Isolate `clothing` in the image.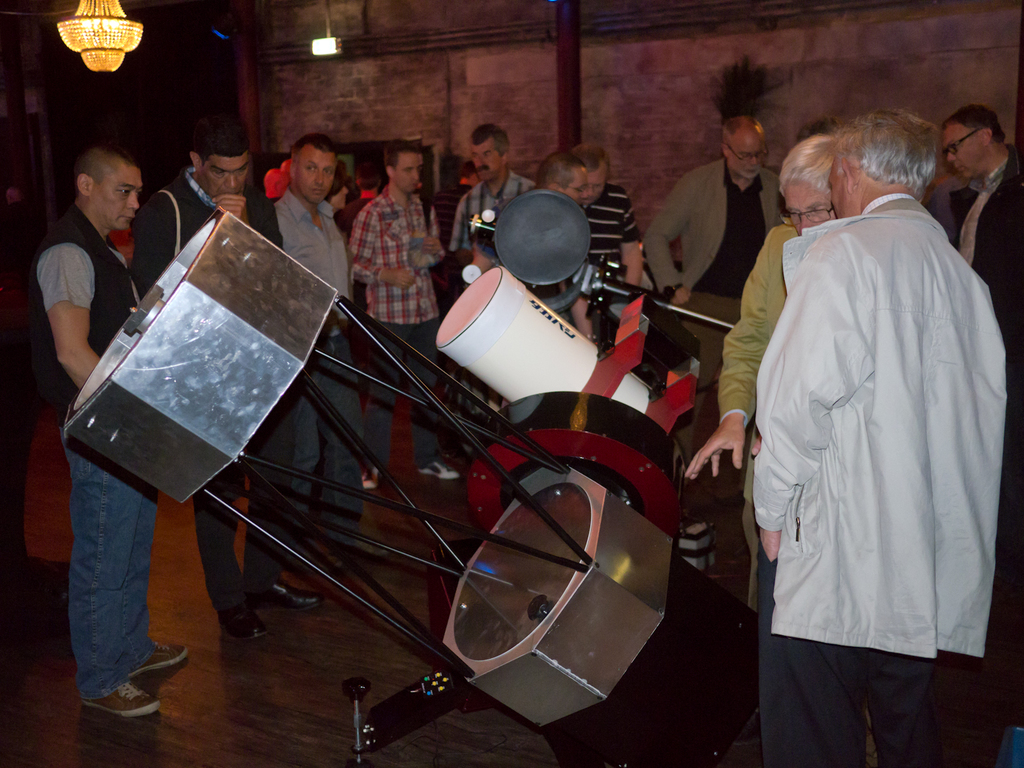
Isolated region: x1=713, y1=218, x2=792, y2=614.
